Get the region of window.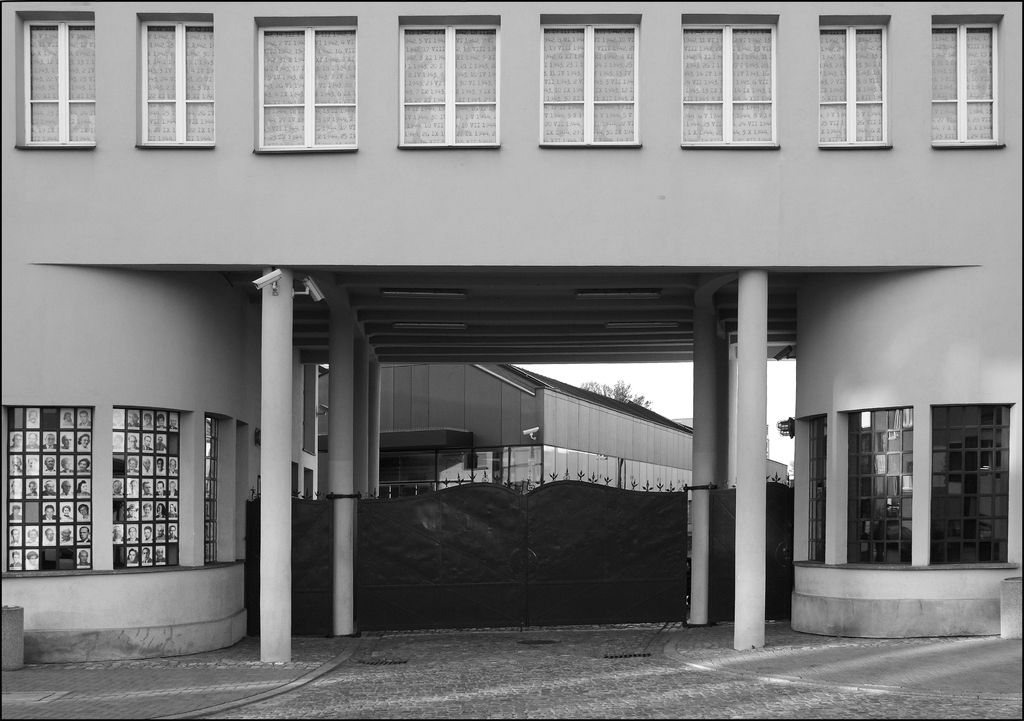
rect(546, 23, 639, 142).
